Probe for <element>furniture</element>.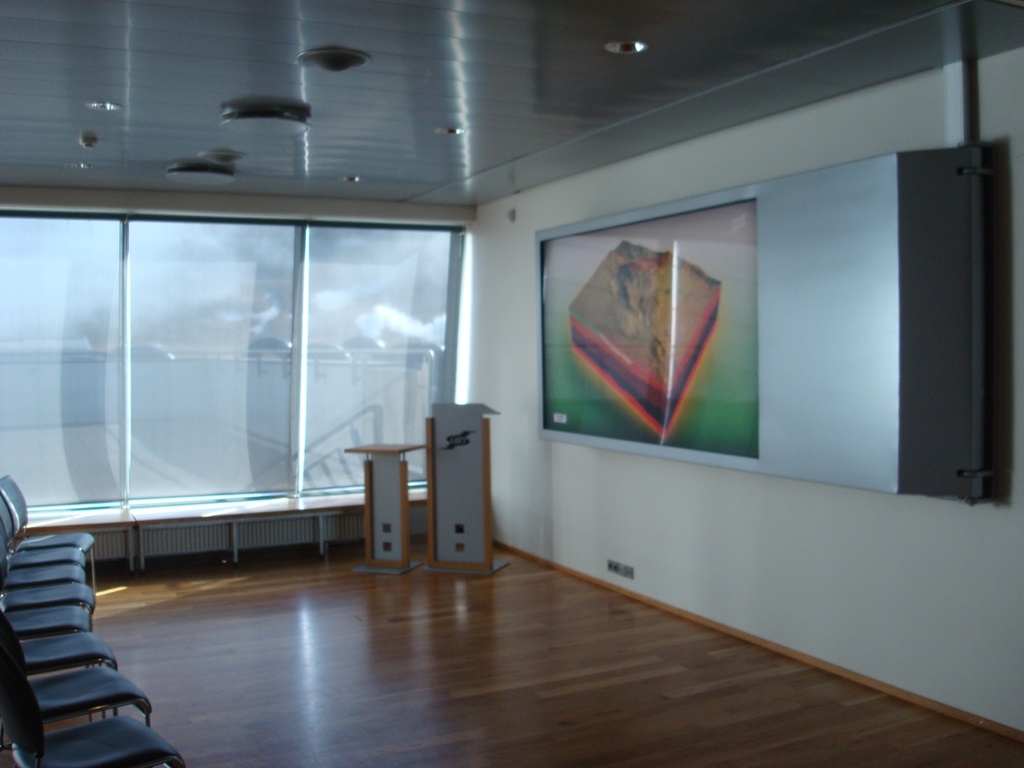
Probe result: bbox=[344, 440, 427, 577].
